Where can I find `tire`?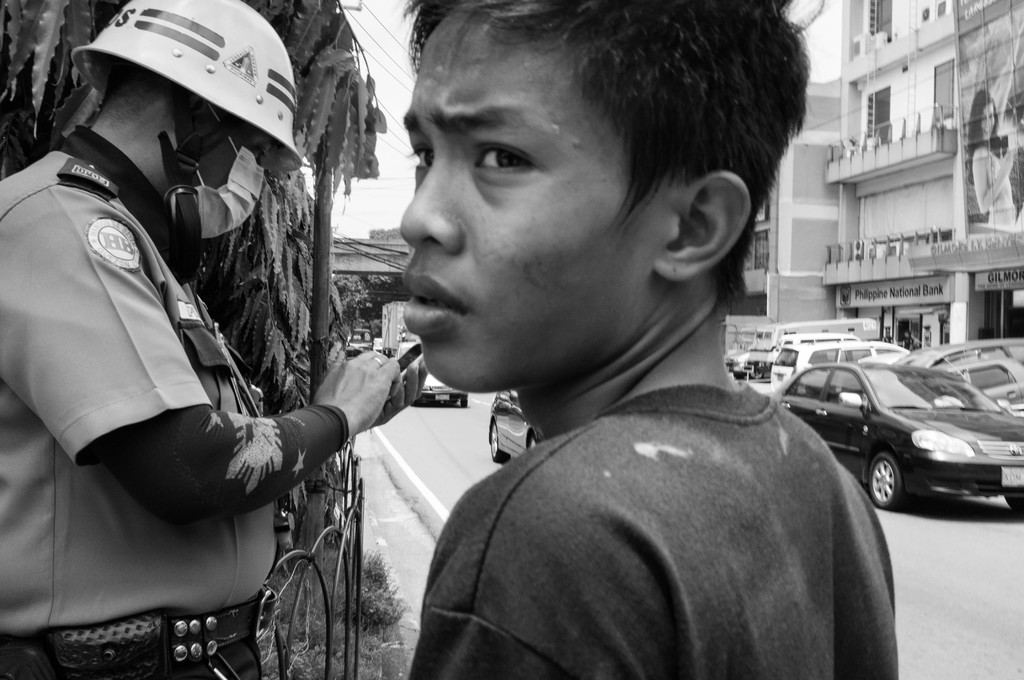
You can find it at (x1=1004, y1=495, x2=1023, y2=520).
